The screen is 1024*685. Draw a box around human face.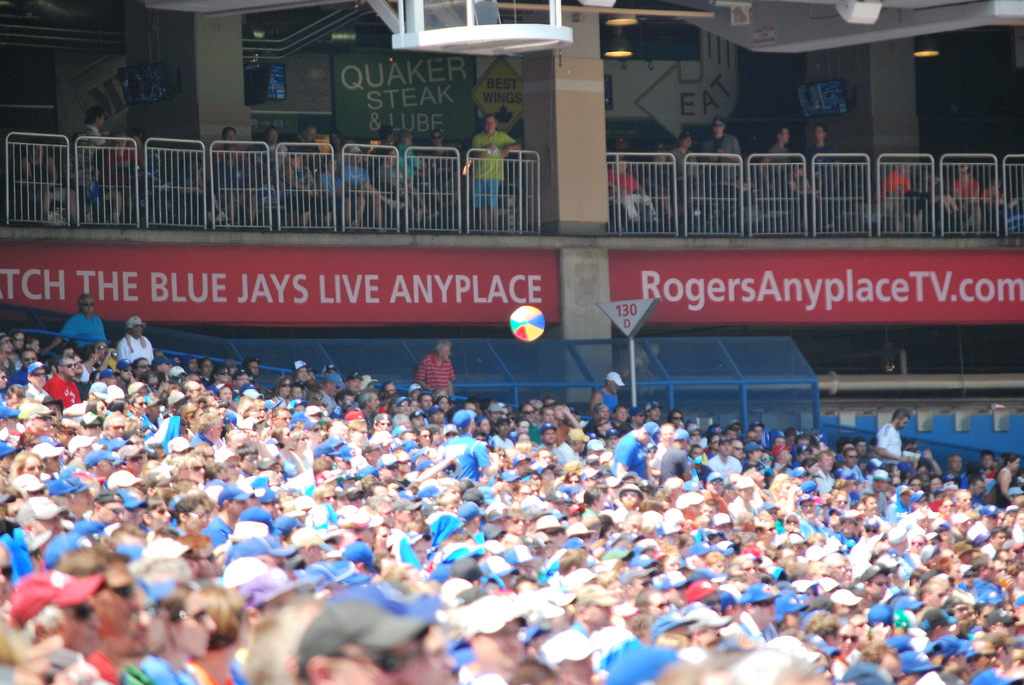
region(522, 404, 534, 421).
